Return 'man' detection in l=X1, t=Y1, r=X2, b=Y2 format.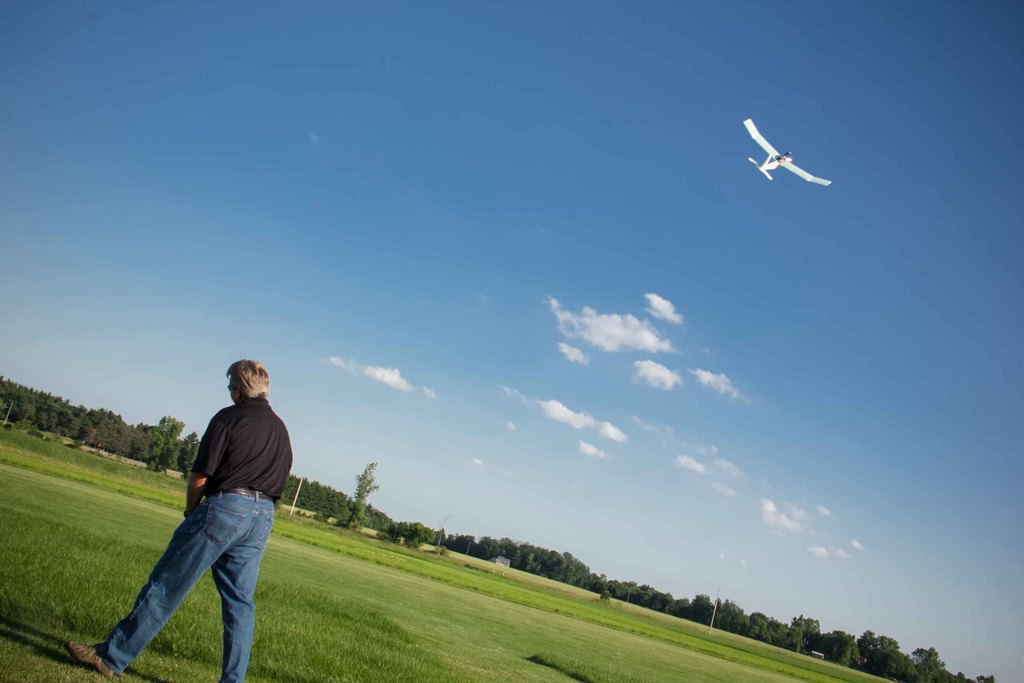
l=112, t=370, r=301, b=668.
